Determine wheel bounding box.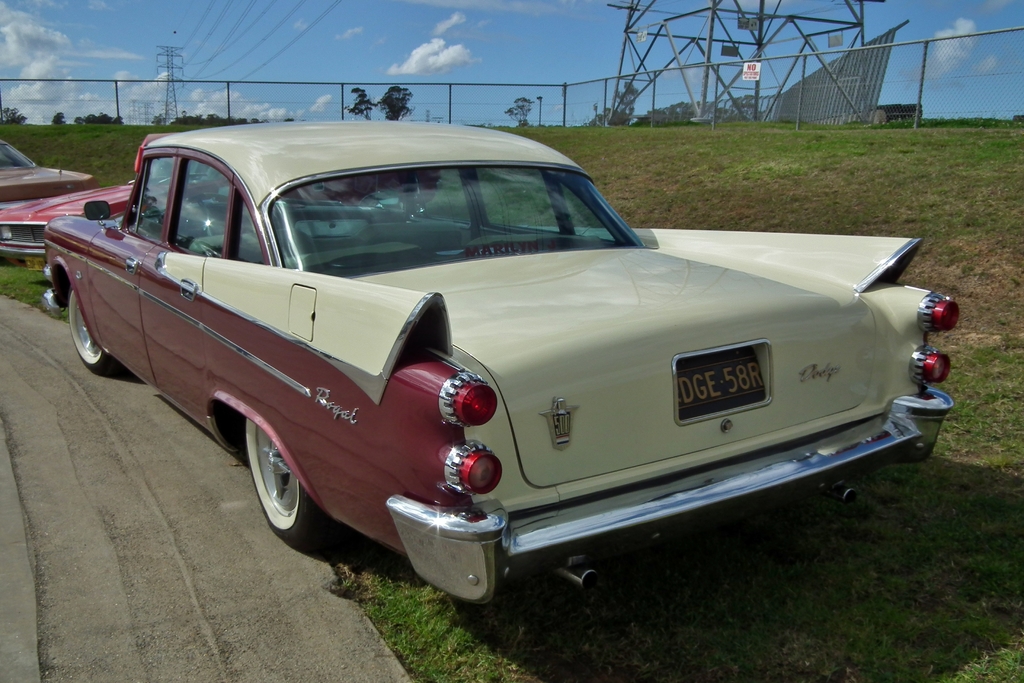
Determined: bbox(234, 420, 307, 546).
